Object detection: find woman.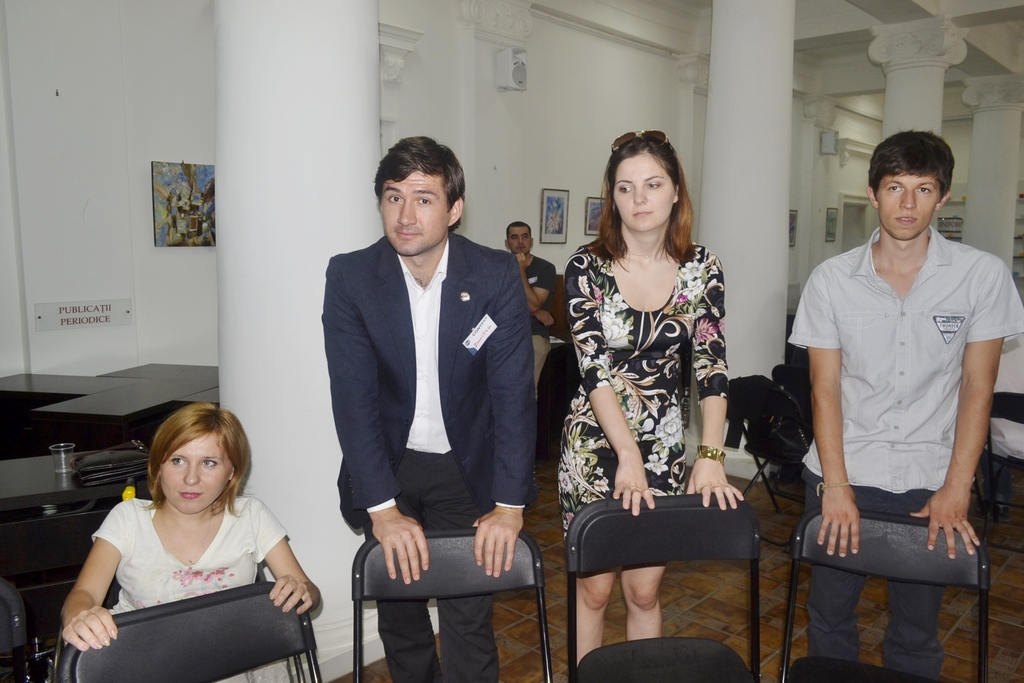
pyautogui.locateOnScreen(60, 404, 321, 682).
